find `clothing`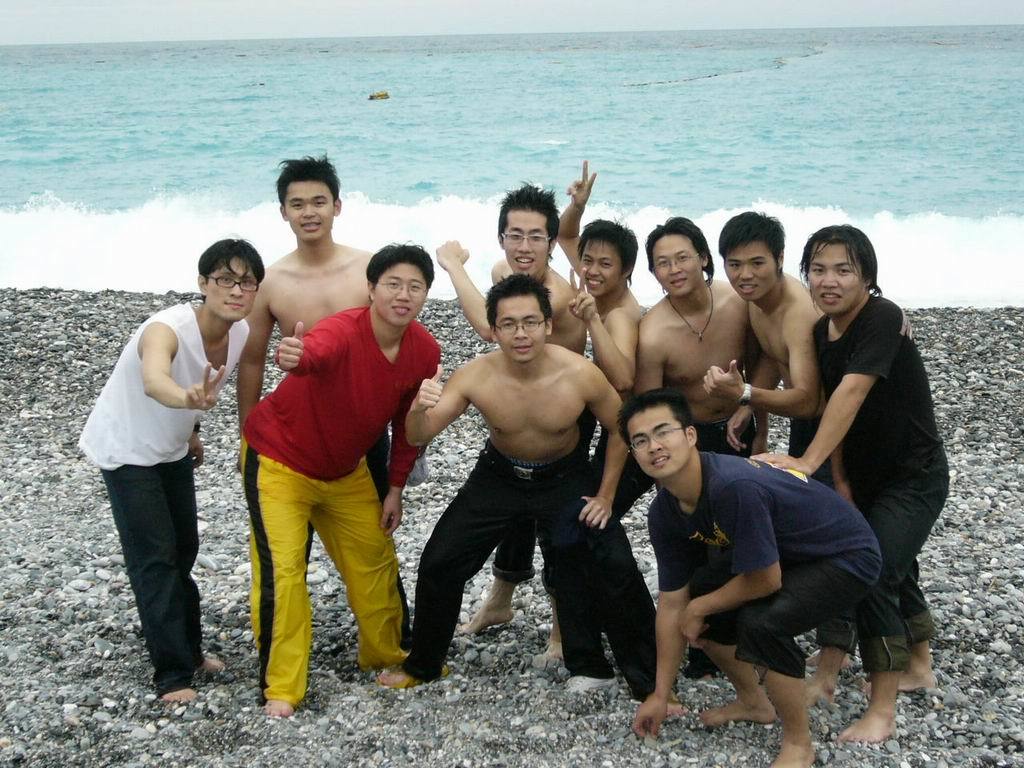
Rect(372, 417, 728, 738)
